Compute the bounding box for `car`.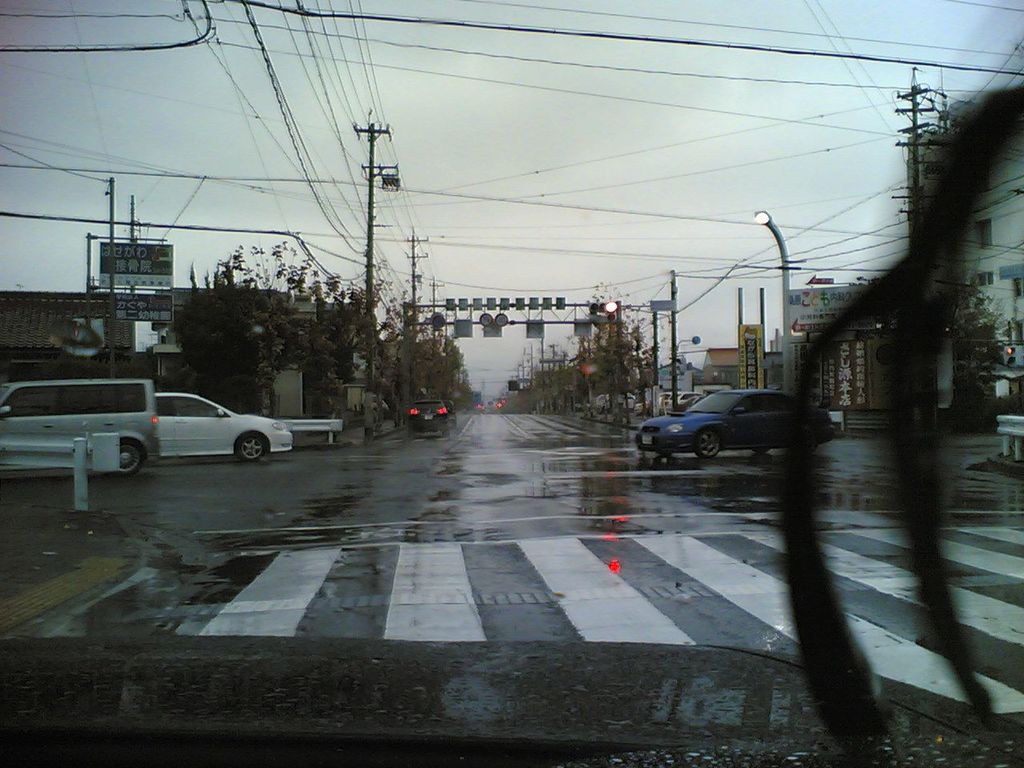
BBox(442, 399, 459, 427).
